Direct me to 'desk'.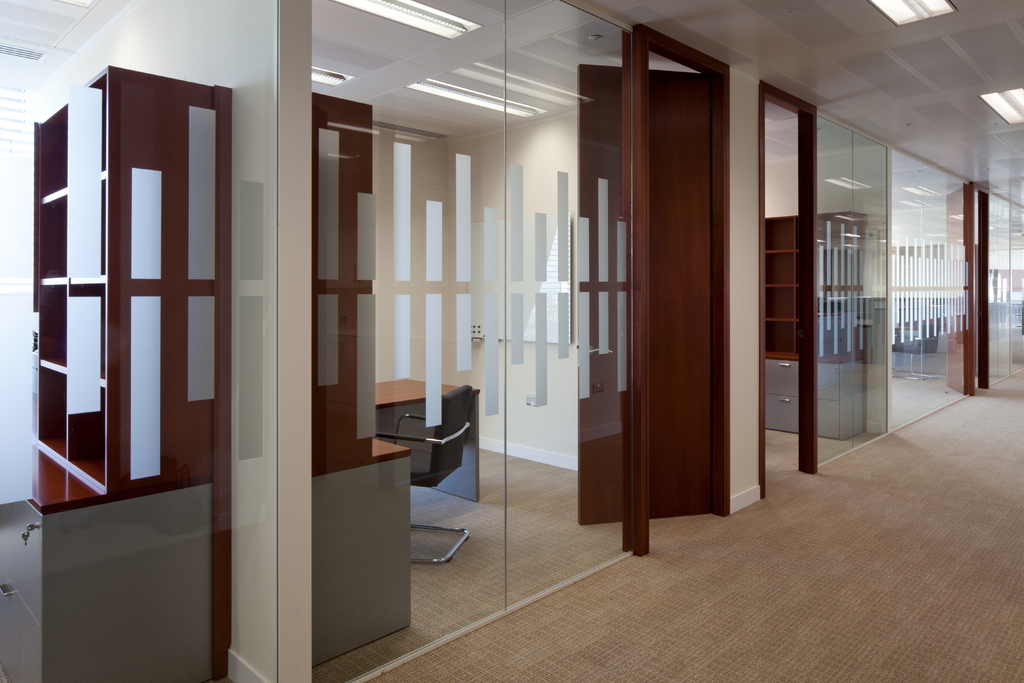
Direction: [374,378,482,502].
